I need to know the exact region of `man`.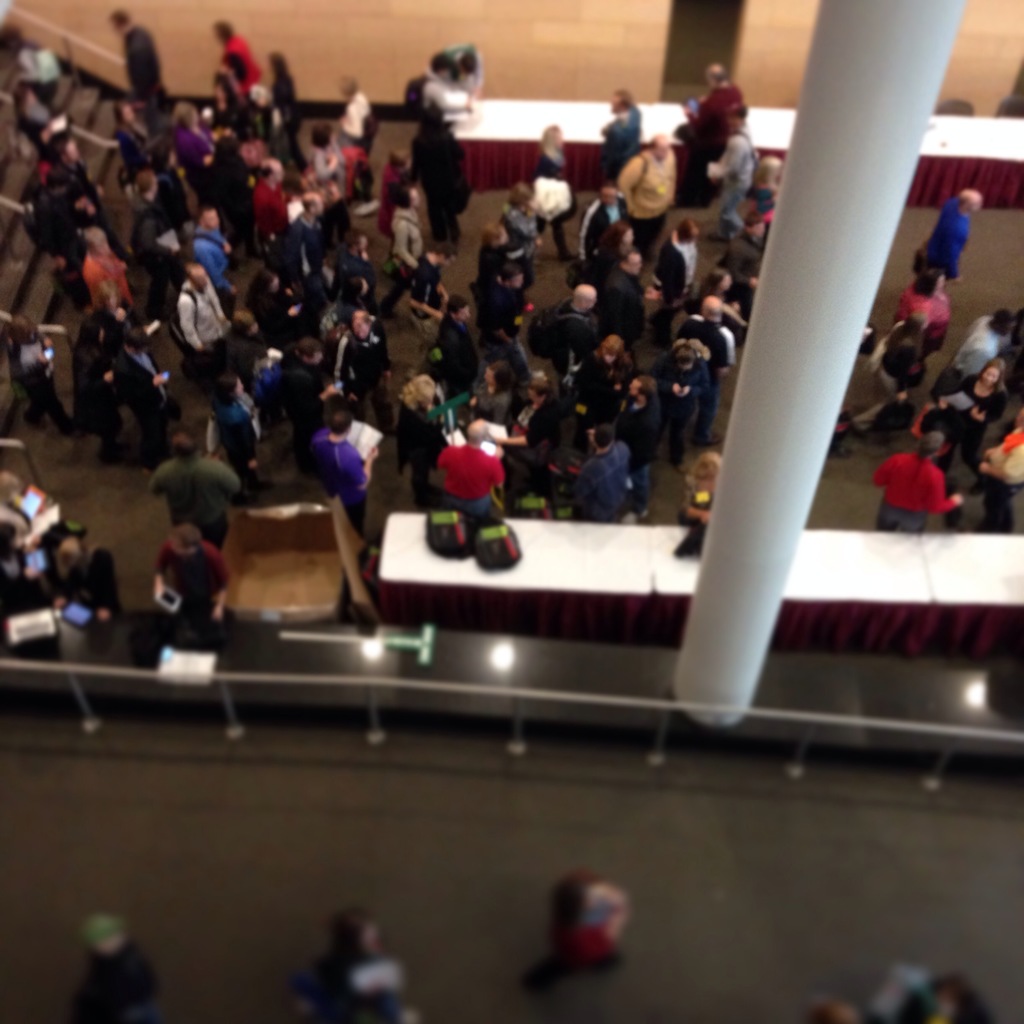
Region: <region>601, 92, 641, 184</region>.
